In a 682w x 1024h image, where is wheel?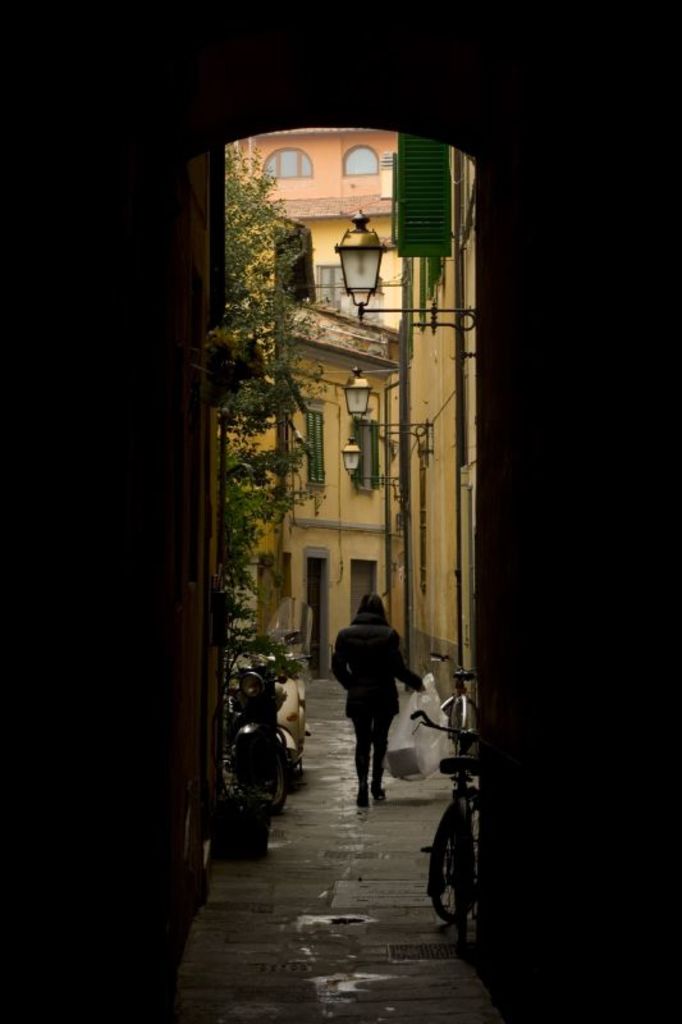
{"x1": 432, "y1": 824, "x2": 462, "y2": 916}.
